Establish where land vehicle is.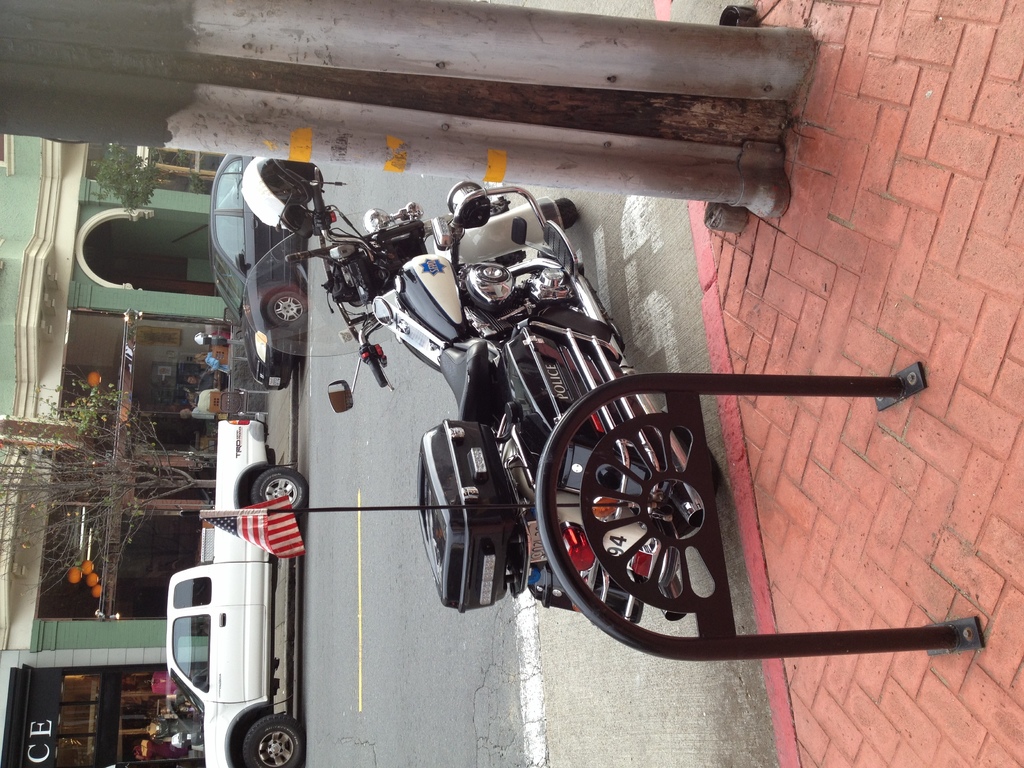
Established at region(198, 152, 674, 616).
